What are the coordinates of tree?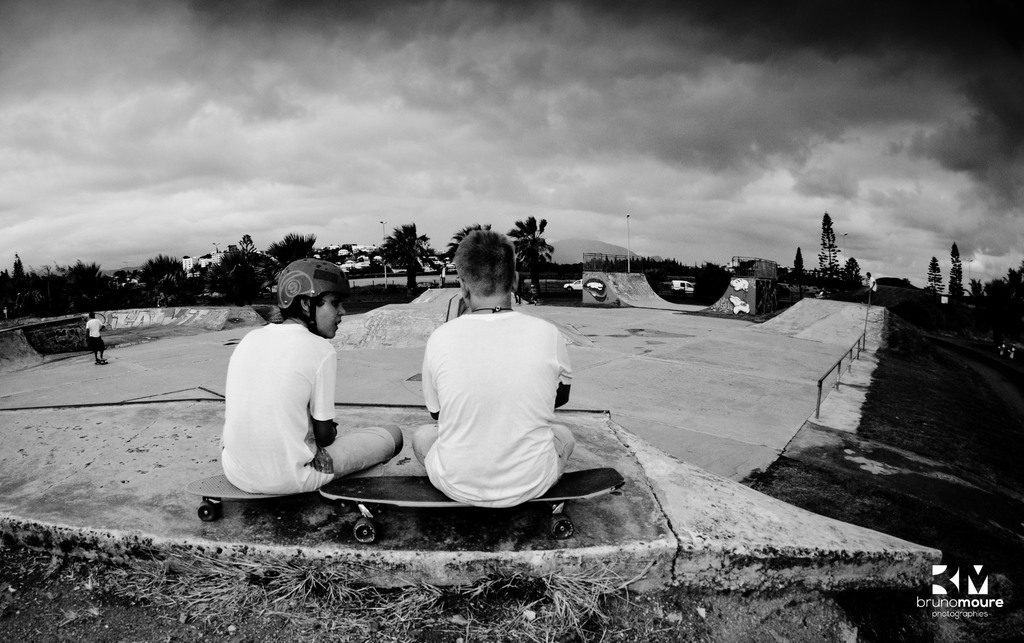
pyautogui.locateOnScreen(270, 237, 317, 263).
